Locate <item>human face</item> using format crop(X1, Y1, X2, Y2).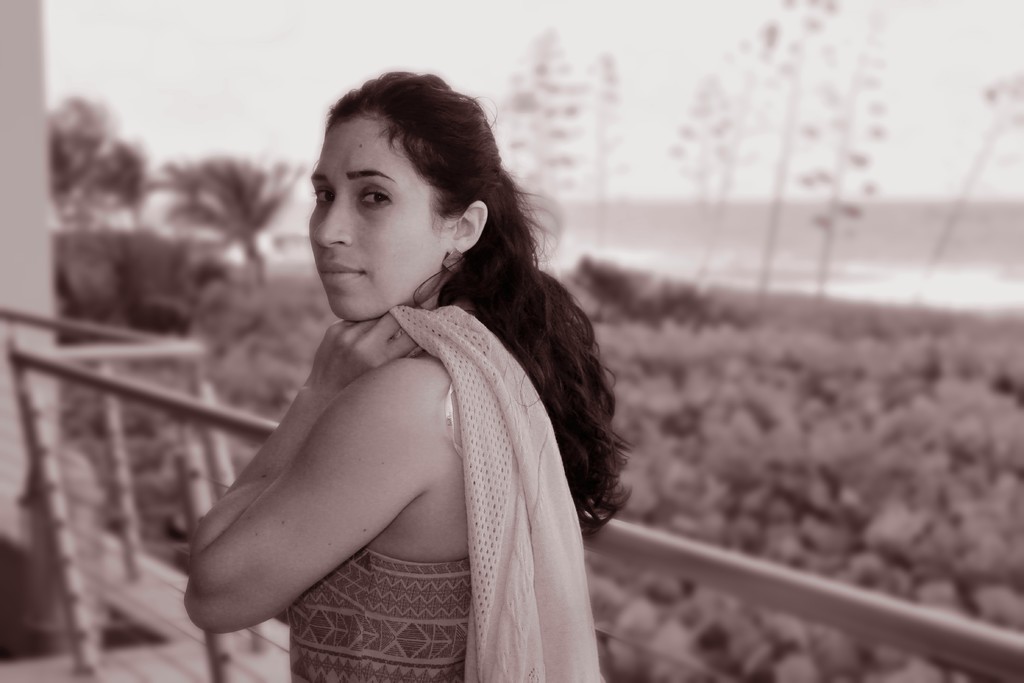
crop(305, 117, 435, 317).
